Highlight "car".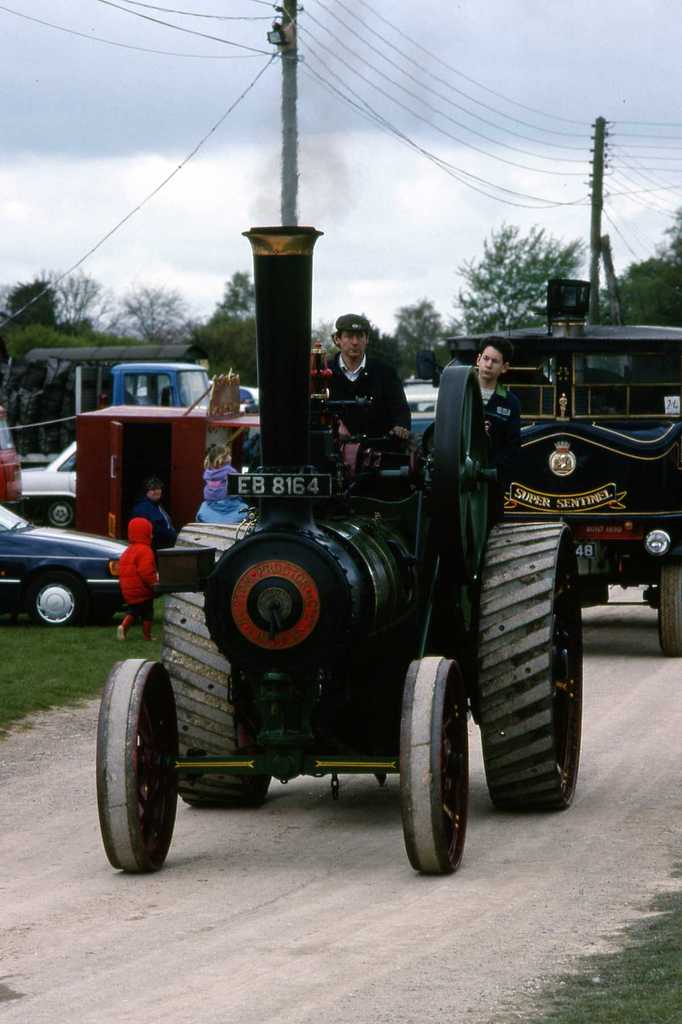
Highlighted region: <bbox>0, 504, 152, 637</bbox>.
